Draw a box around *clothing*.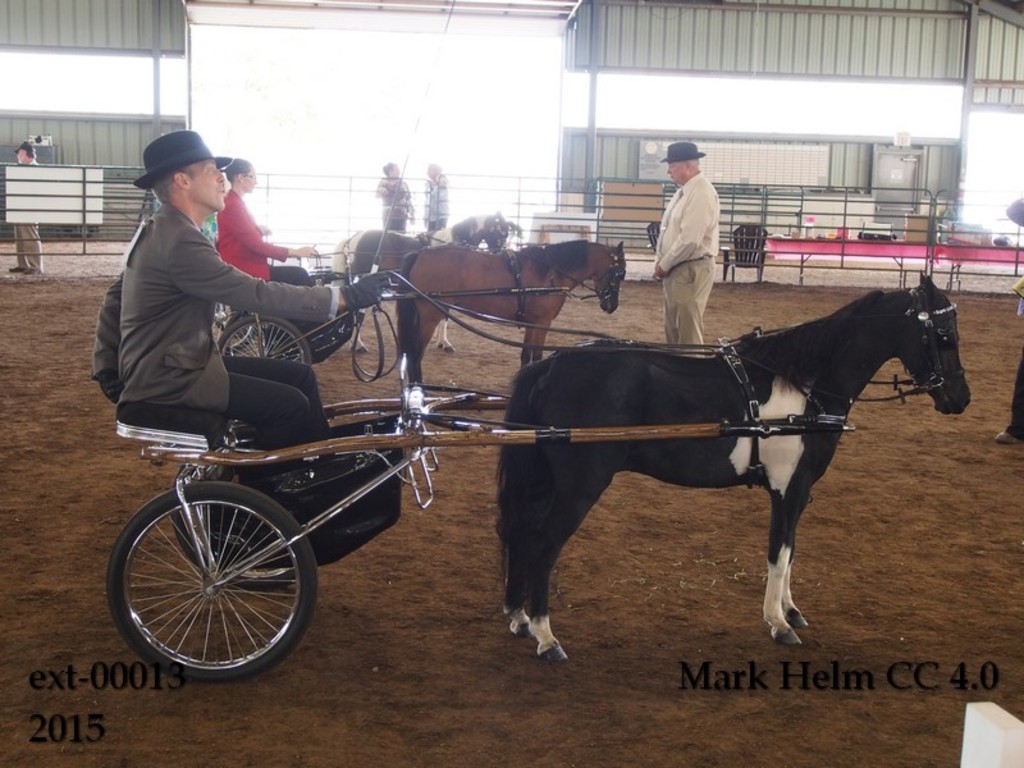
654 172 718 355.
